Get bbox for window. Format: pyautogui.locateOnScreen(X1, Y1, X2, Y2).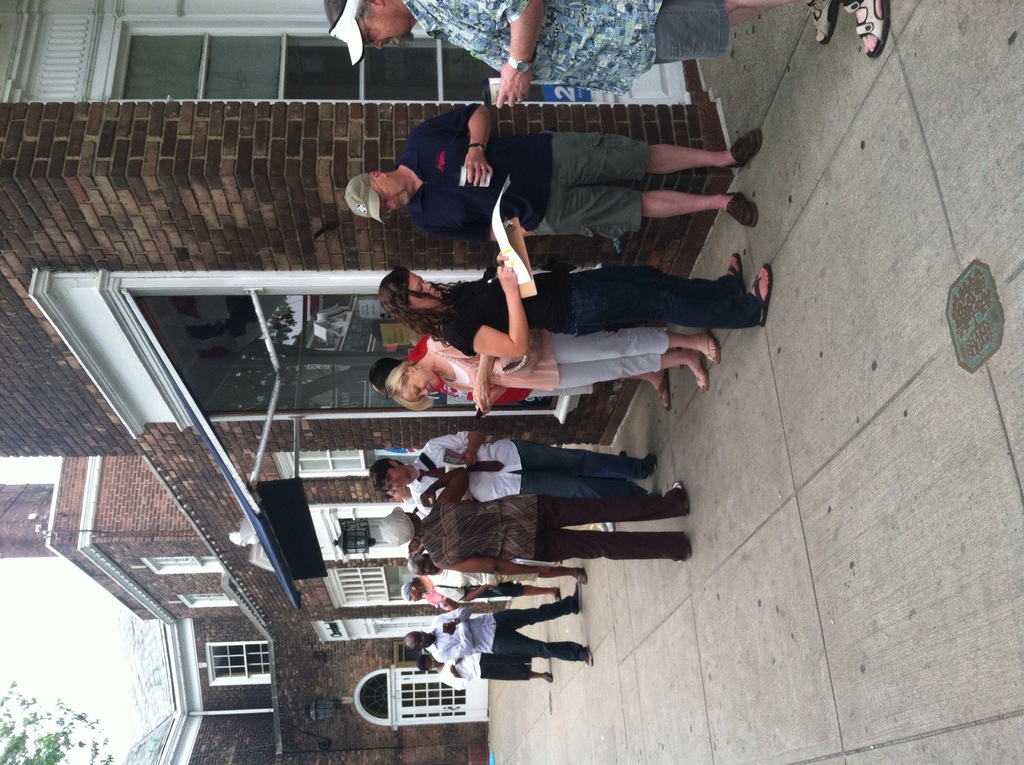
pyautogui.locateOnScreen(179, 592, 238, 613).
